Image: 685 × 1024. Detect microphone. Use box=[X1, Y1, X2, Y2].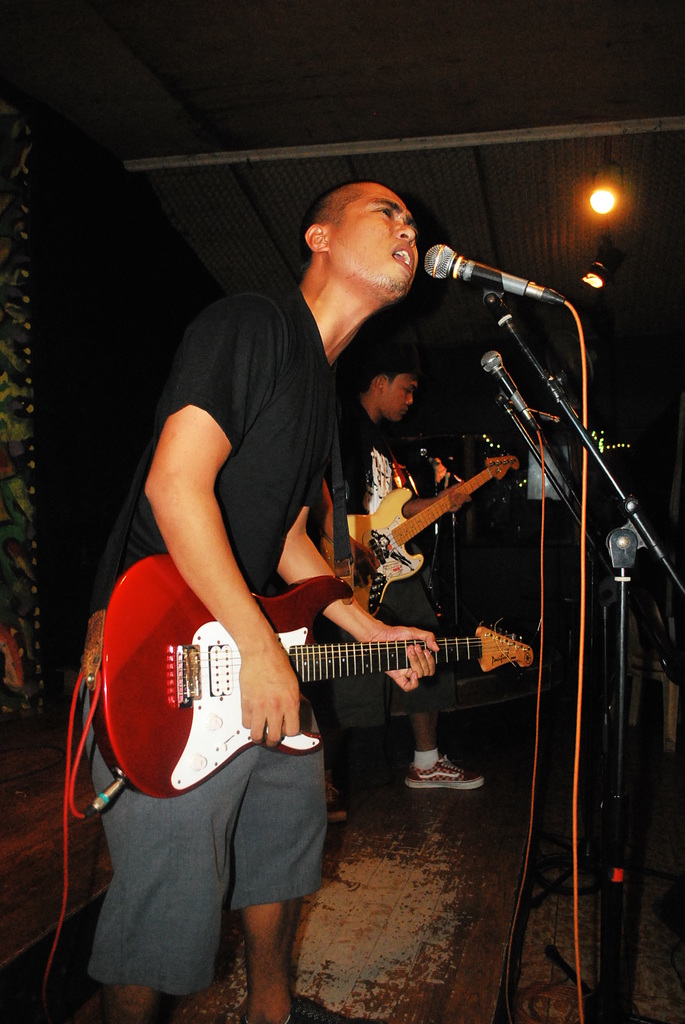
box=[480, 350, 541, 428].
